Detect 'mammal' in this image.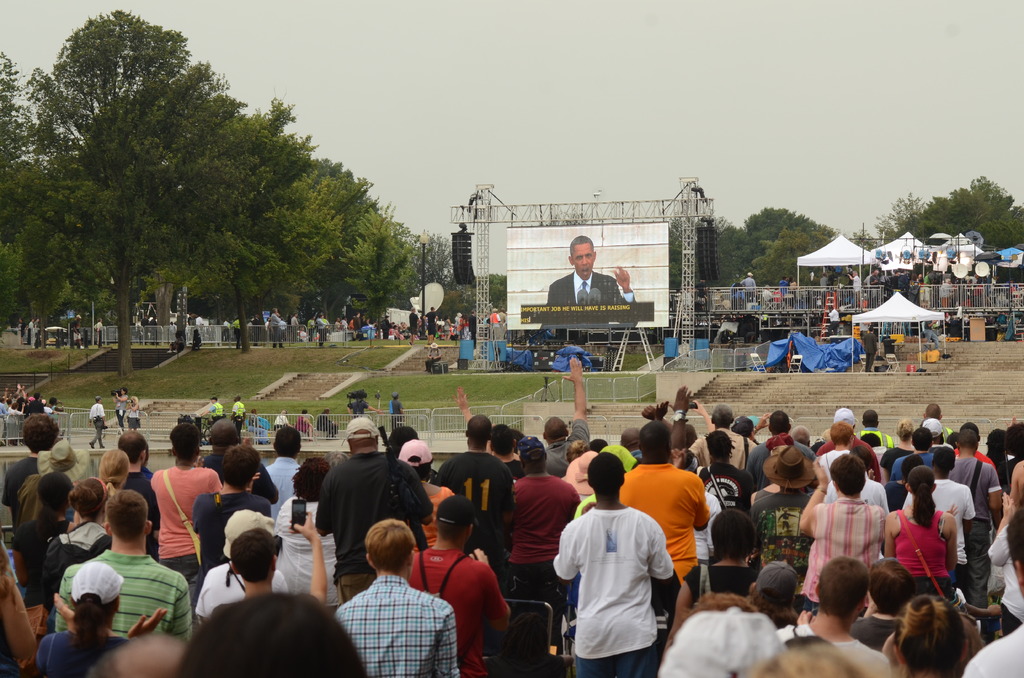
Detection: (x1=865, y1=328, x2=878, y2=371).
